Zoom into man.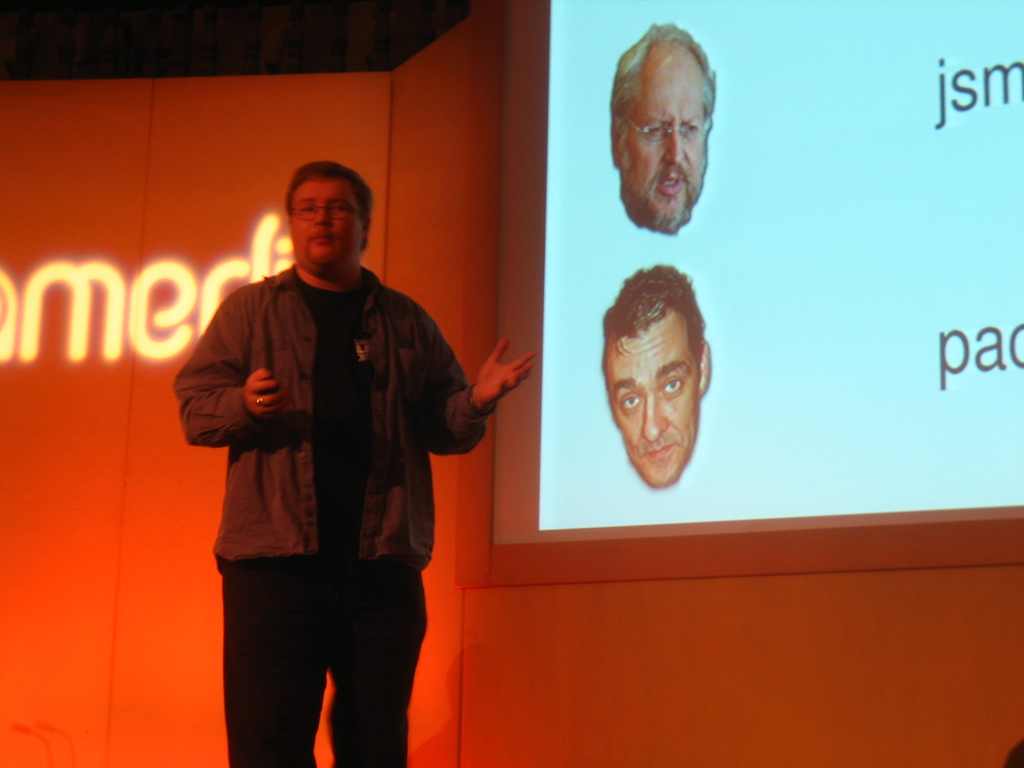
Zoom target: pyautogui.locateOnScreen(603, 259, 714, 491).
